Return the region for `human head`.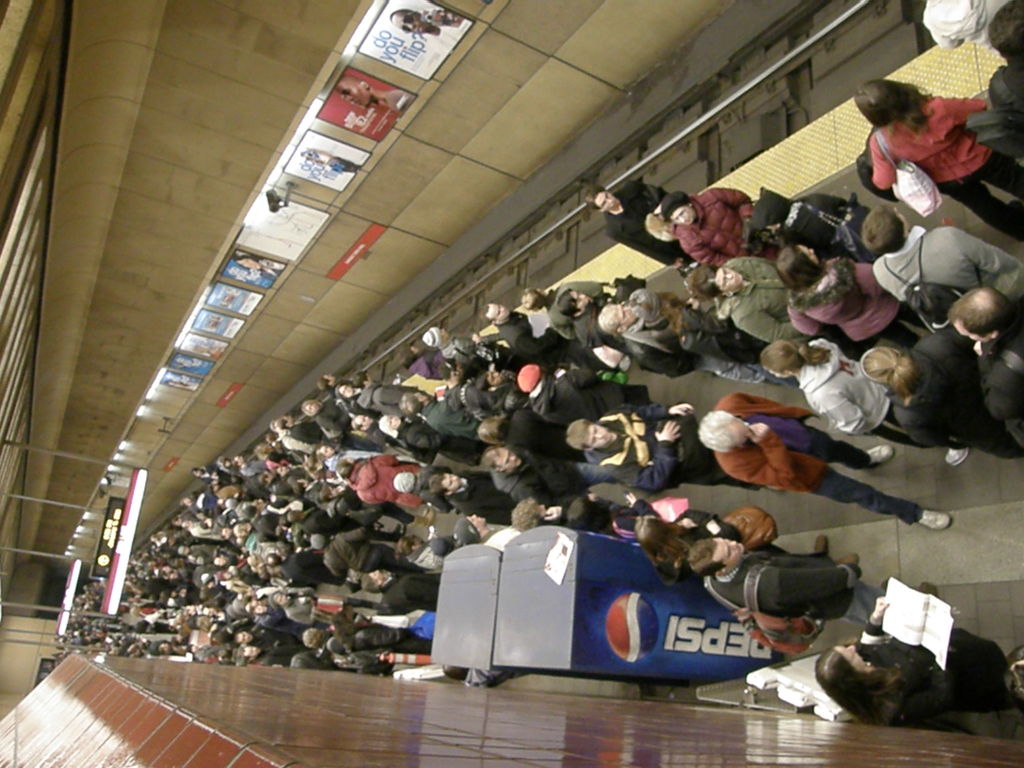
crop(856, 80, 909, 127).
